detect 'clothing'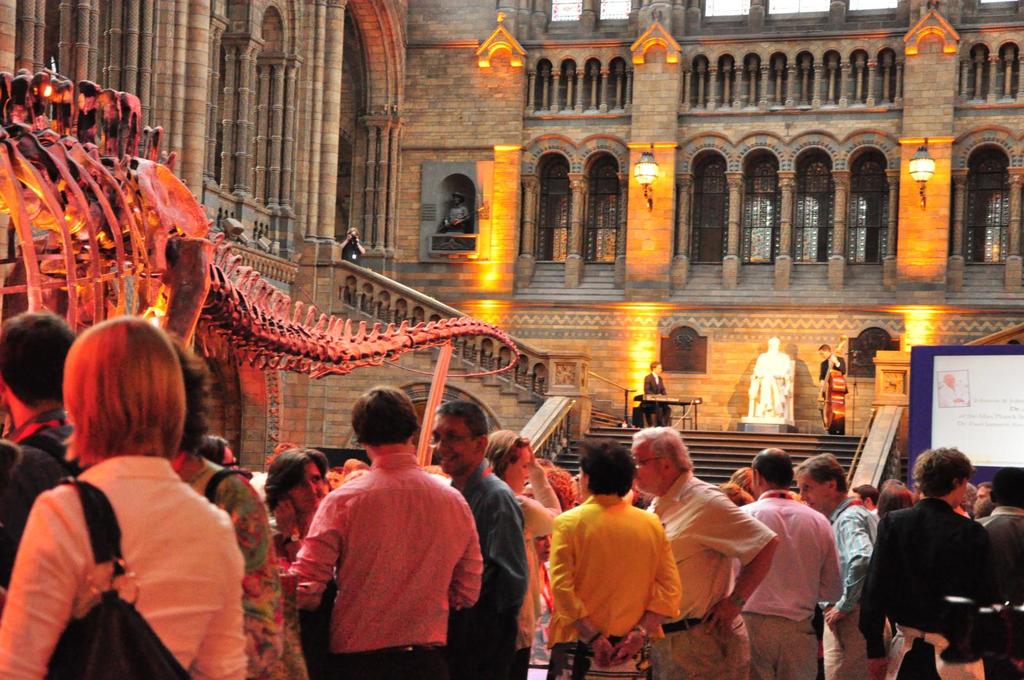
locate(438, 203, 461, 257)
